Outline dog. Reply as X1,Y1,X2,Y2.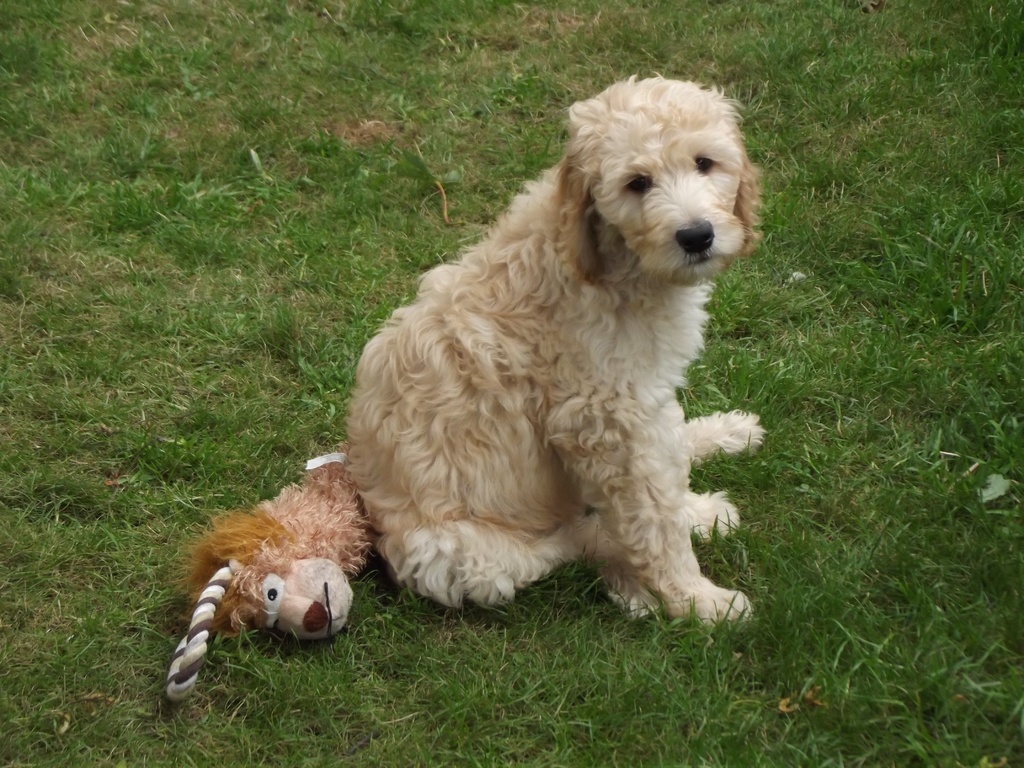
343,70,769,638.
